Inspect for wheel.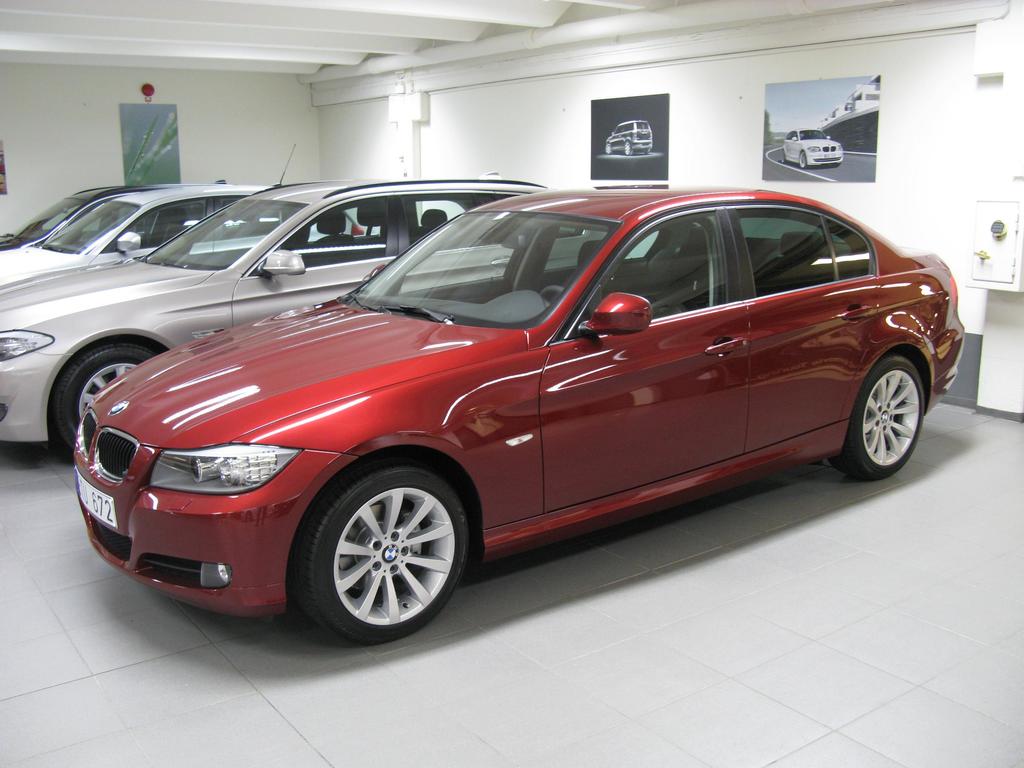
Inspection: pyautogui.locateOnScreen(624, 141, 632, 154).
